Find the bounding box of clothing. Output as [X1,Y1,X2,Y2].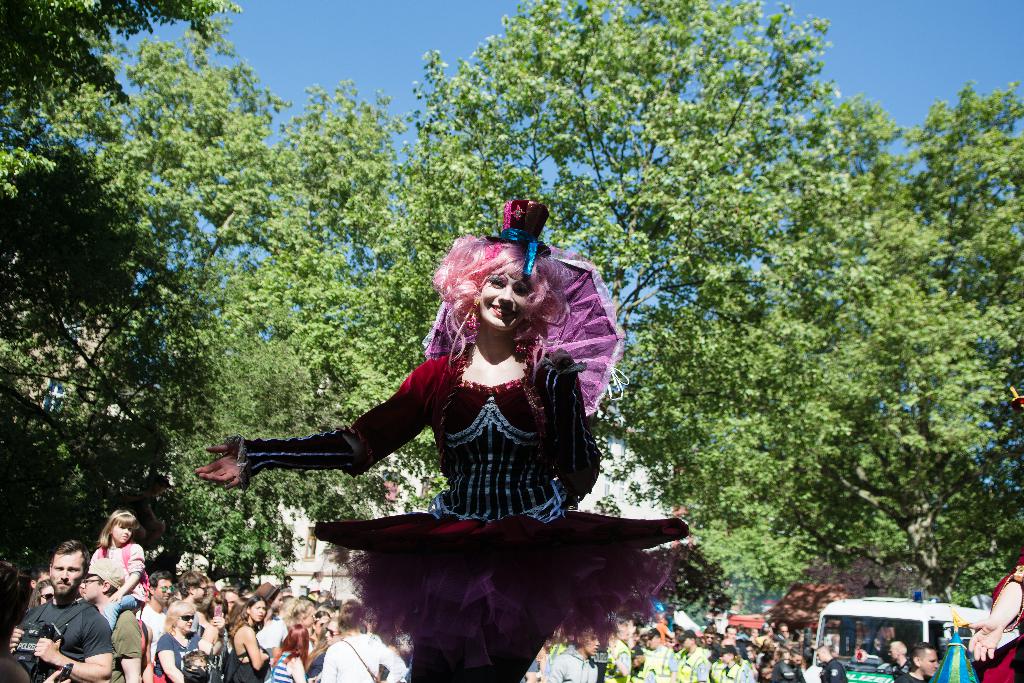
[258,649,317,682].
